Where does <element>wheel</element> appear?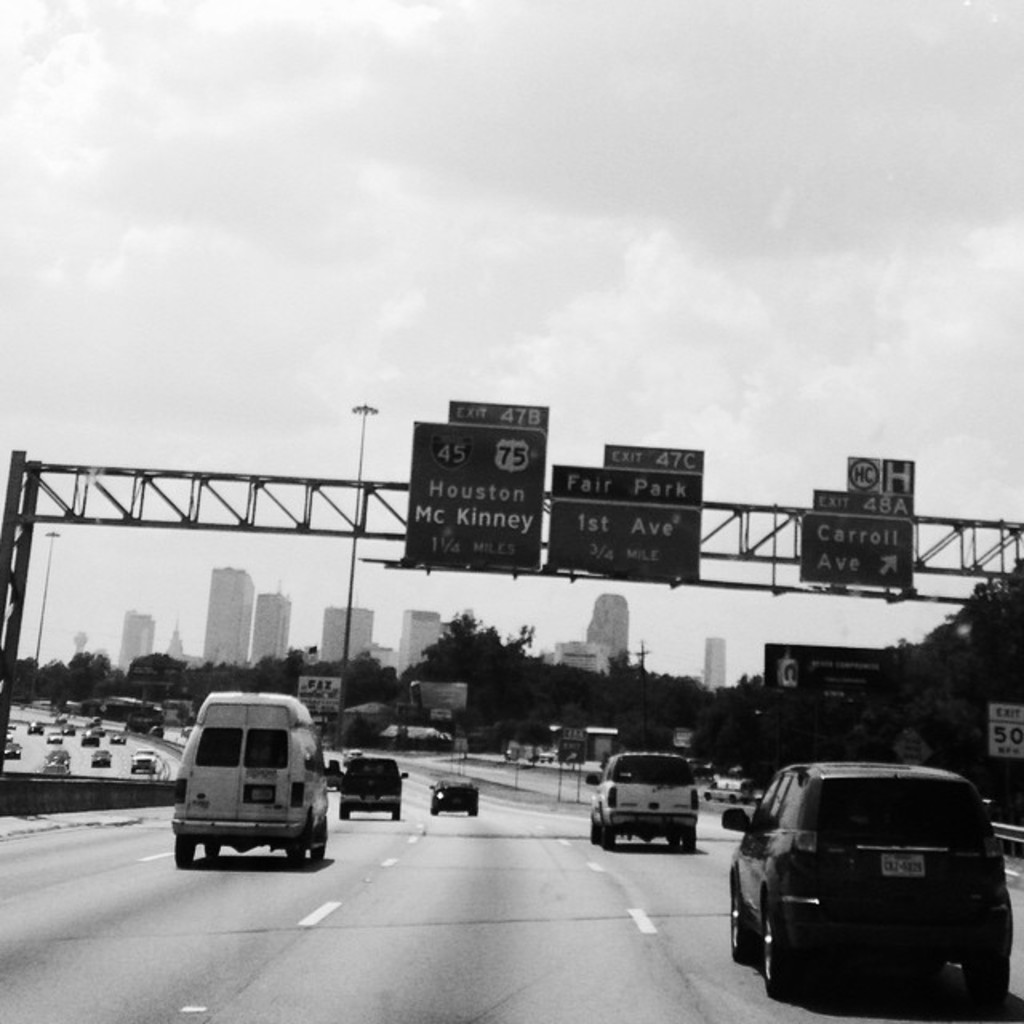
Appears at <box>173,837,195,867</box>.
